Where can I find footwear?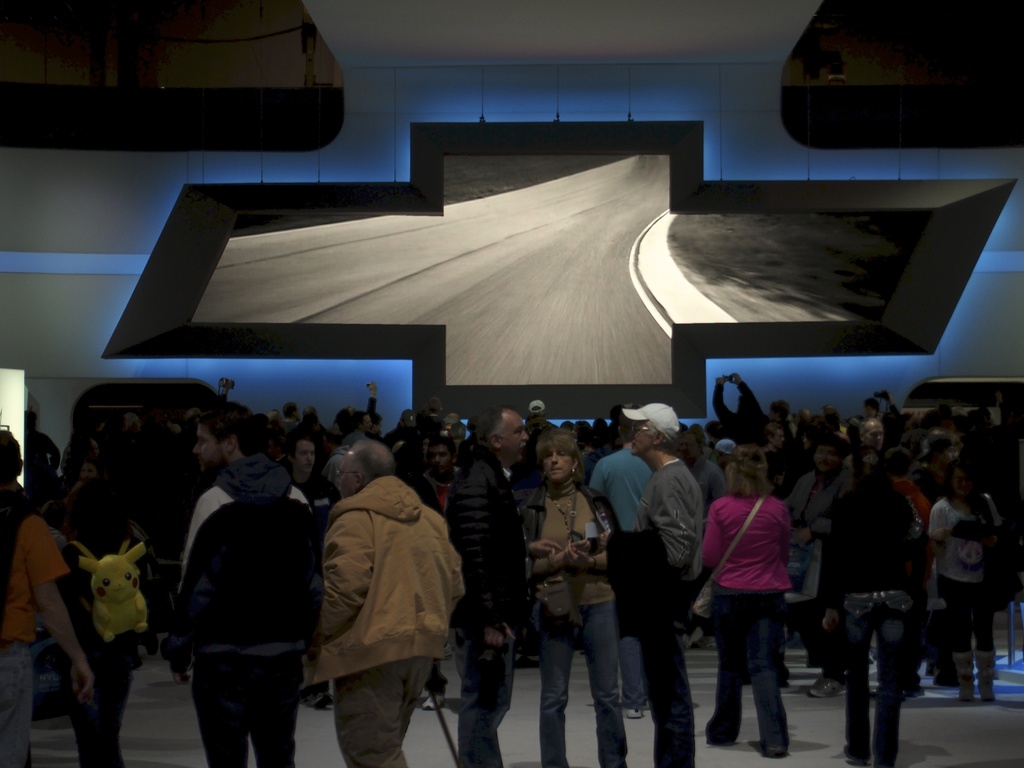
You can find it at [x1=813, y1=671, x2=851, y2=698].
